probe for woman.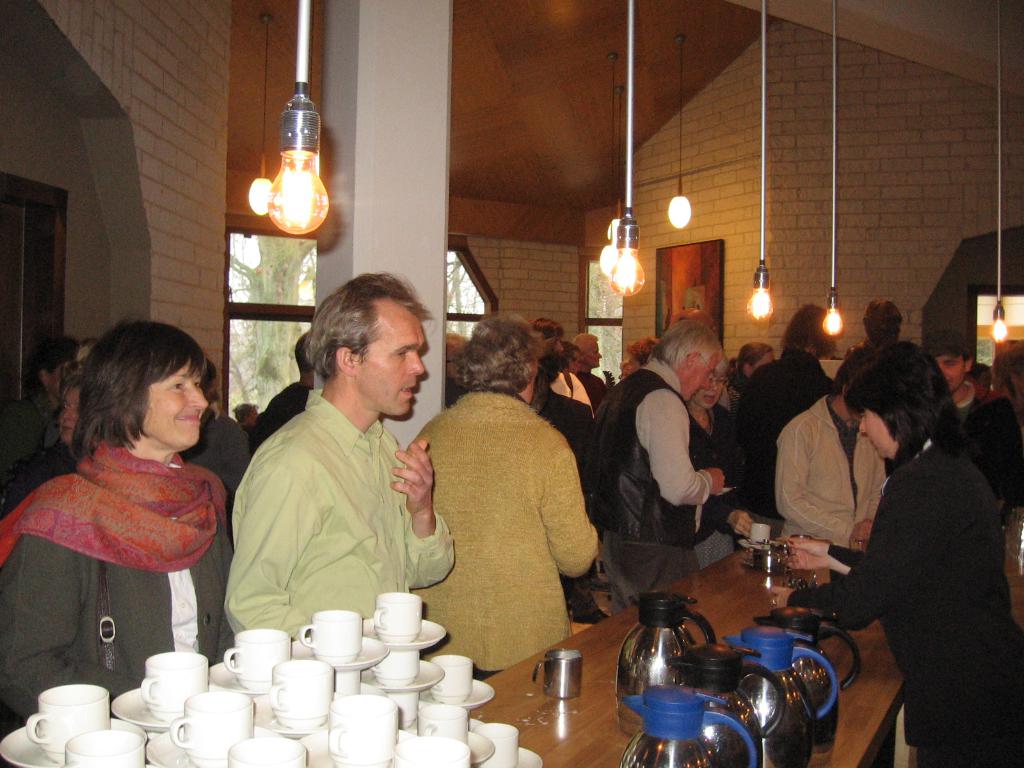
Probe result: {"left": 410, "top": 307, "right": 596, "bottom": 685}.
